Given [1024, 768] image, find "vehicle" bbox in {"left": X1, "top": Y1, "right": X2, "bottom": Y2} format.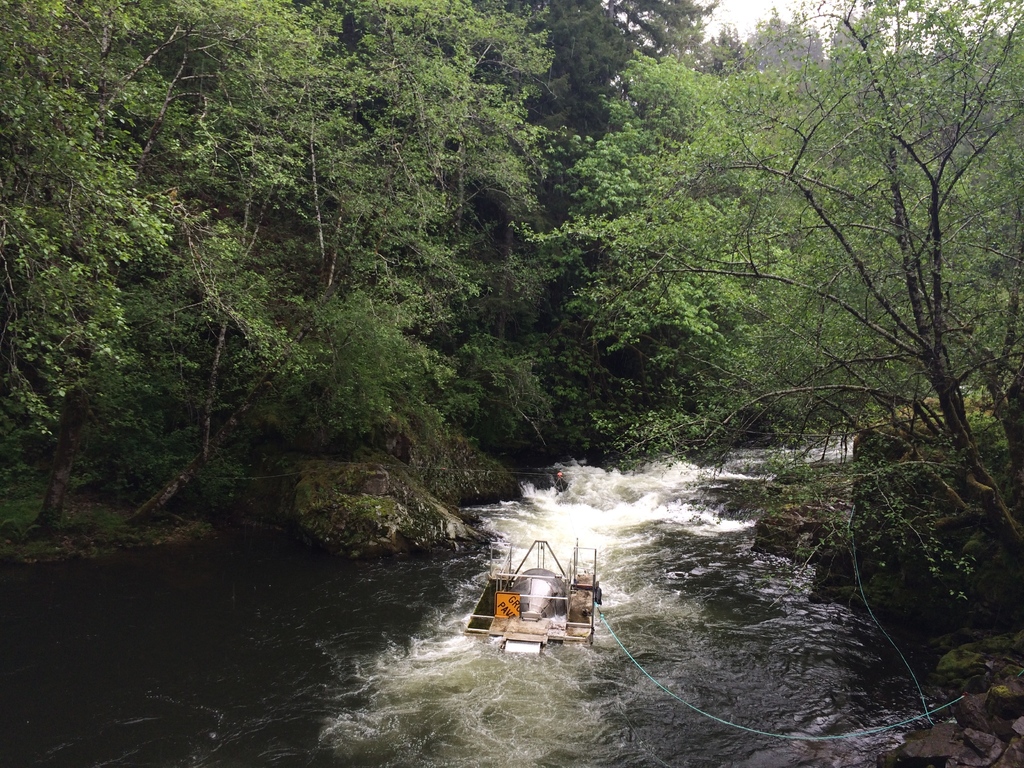
{"left": 471, "top": 556, "right": 611, "bottom": 657}.
